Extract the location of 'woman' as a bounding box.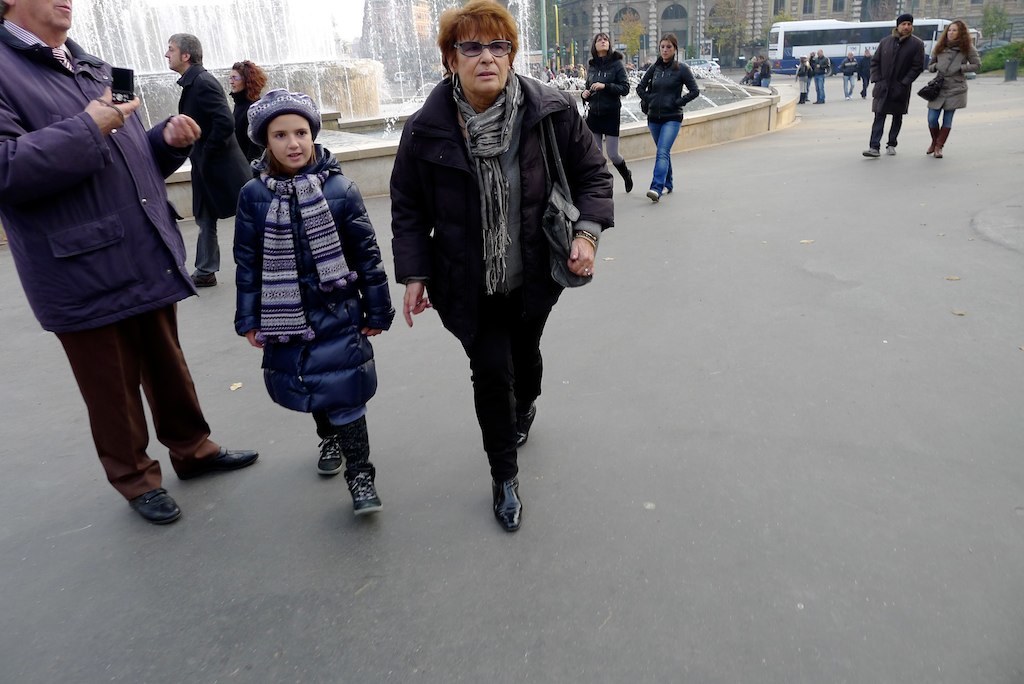
[572,25,632,202].
